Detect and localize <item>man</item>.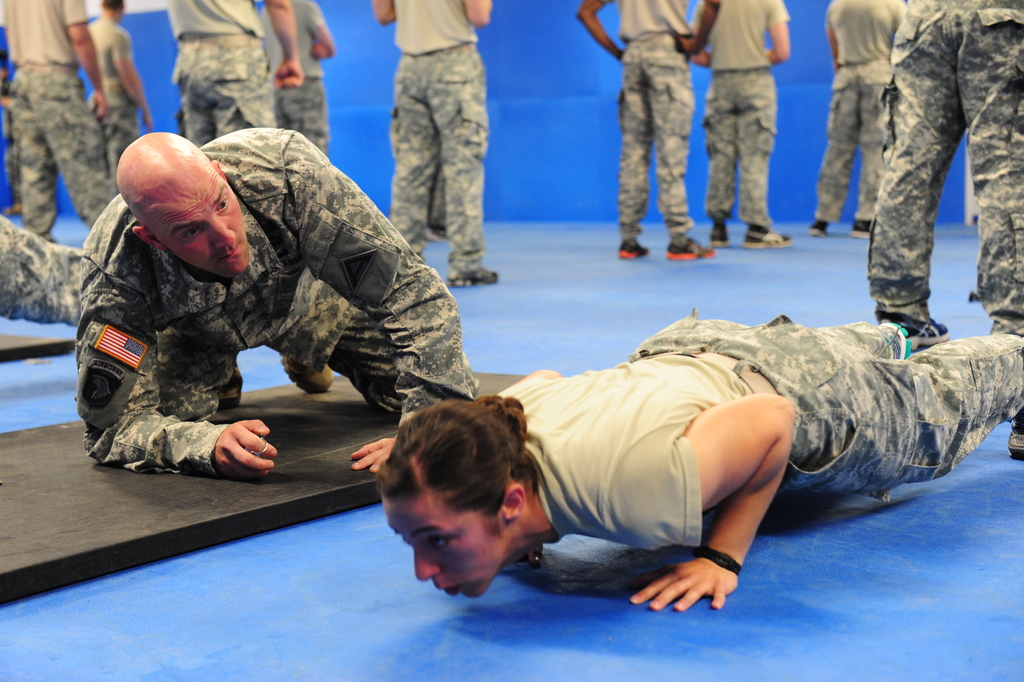
Localized at l=85, t=0, r=158, b=178.
